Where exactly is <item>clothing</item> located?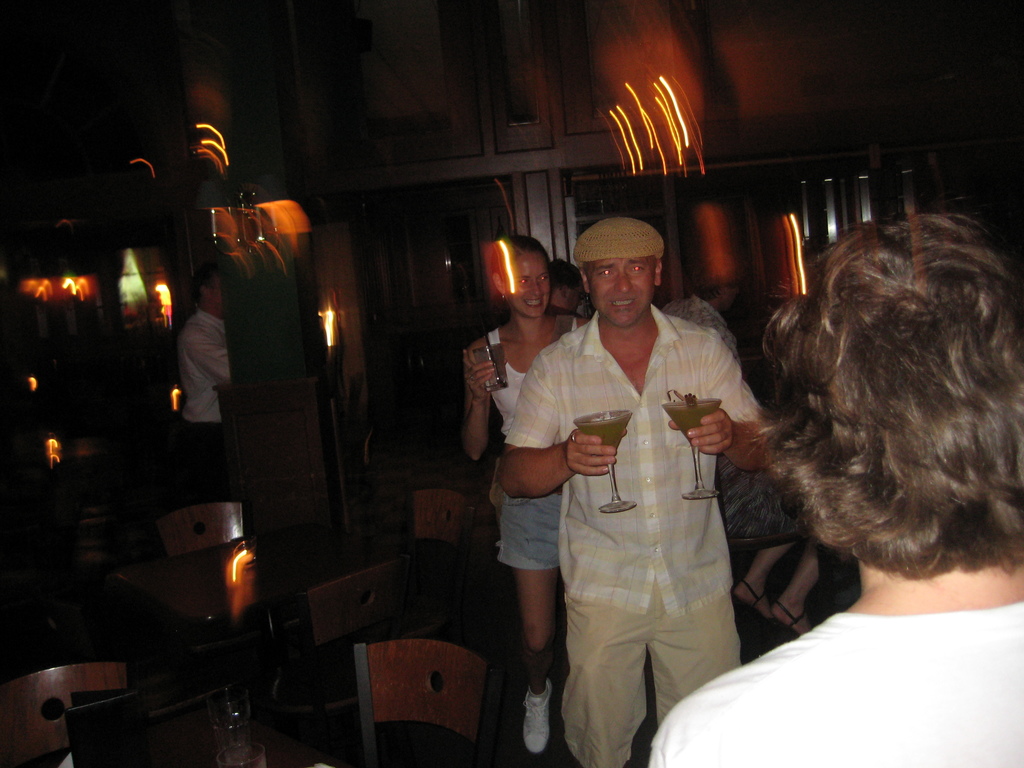
Its bounding box is (499,308,595,581).
